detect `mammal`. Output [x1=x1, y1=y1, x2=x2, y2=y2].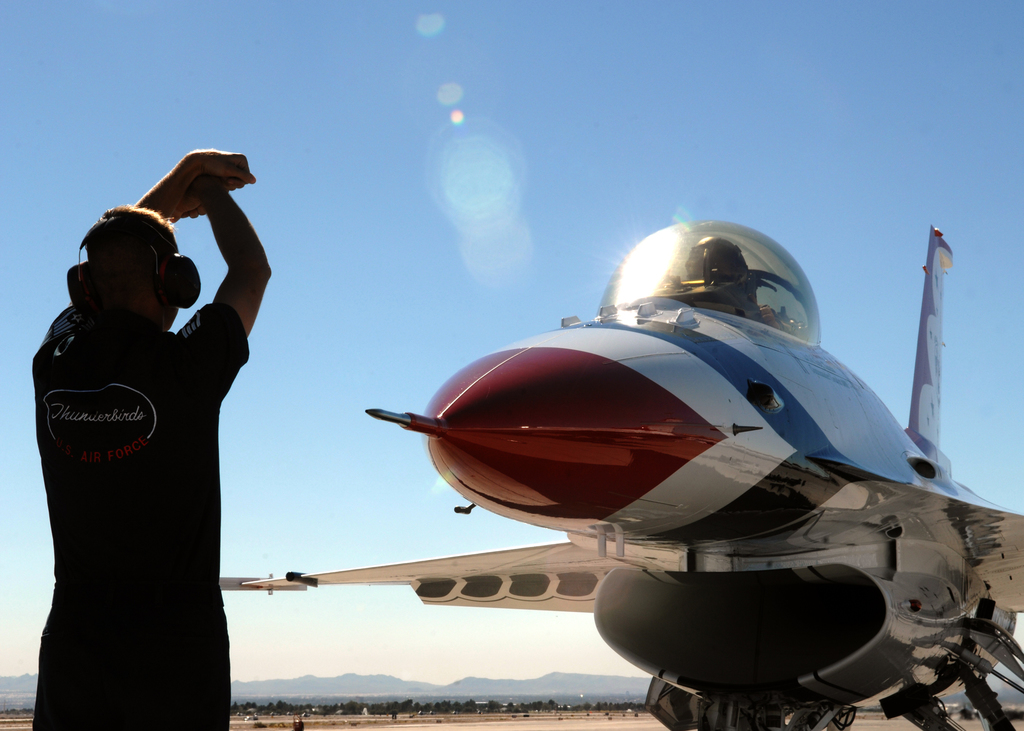
[x1=29, y1=143, x2=273, y2=730].
